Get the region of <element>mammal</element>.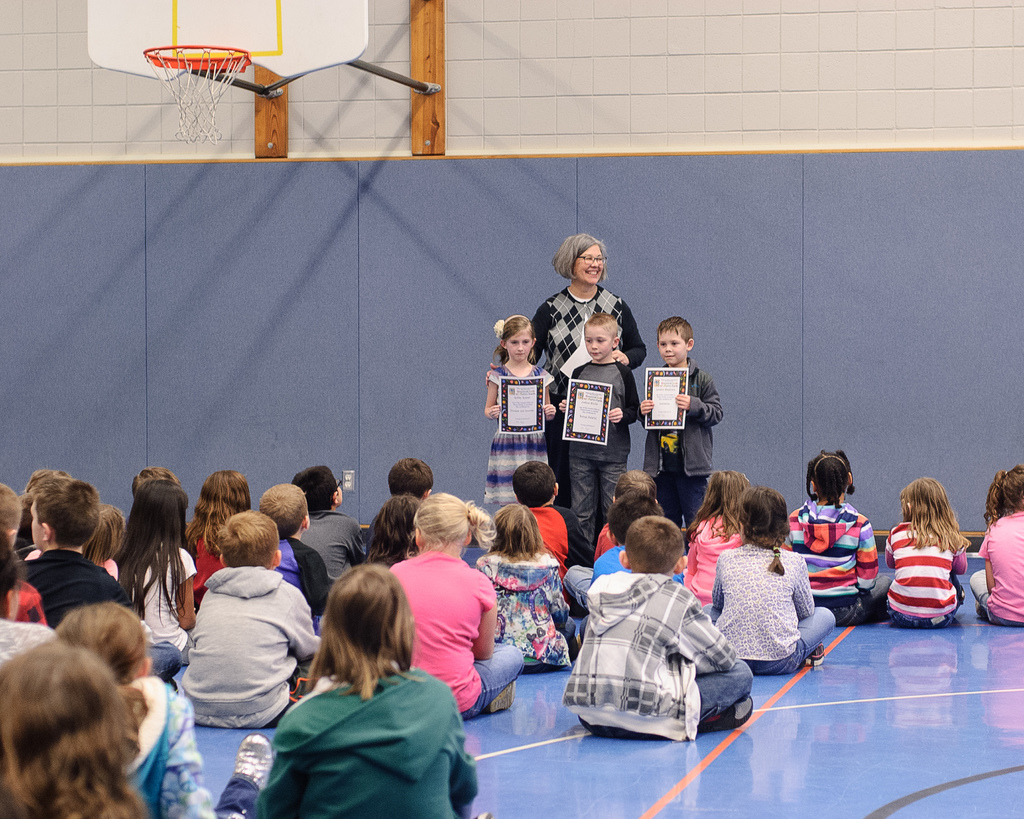
<box>289,464,368,584</box>.
